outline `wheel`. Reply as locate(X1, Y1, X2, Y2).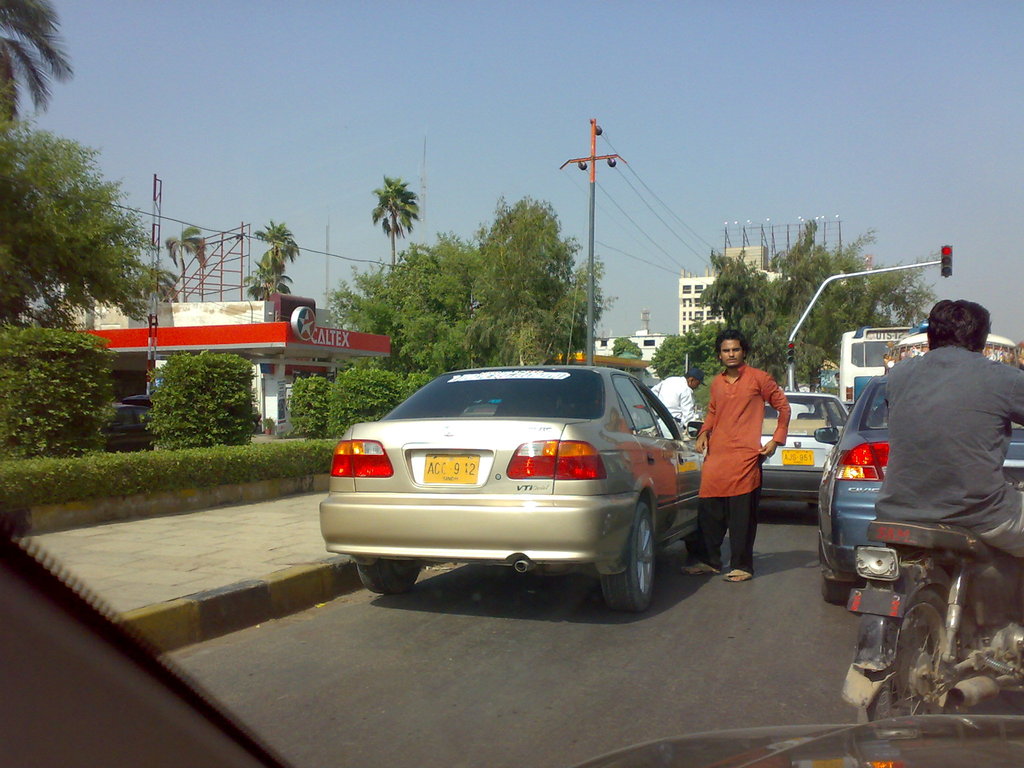
locate(607, 488, 664, 616).
